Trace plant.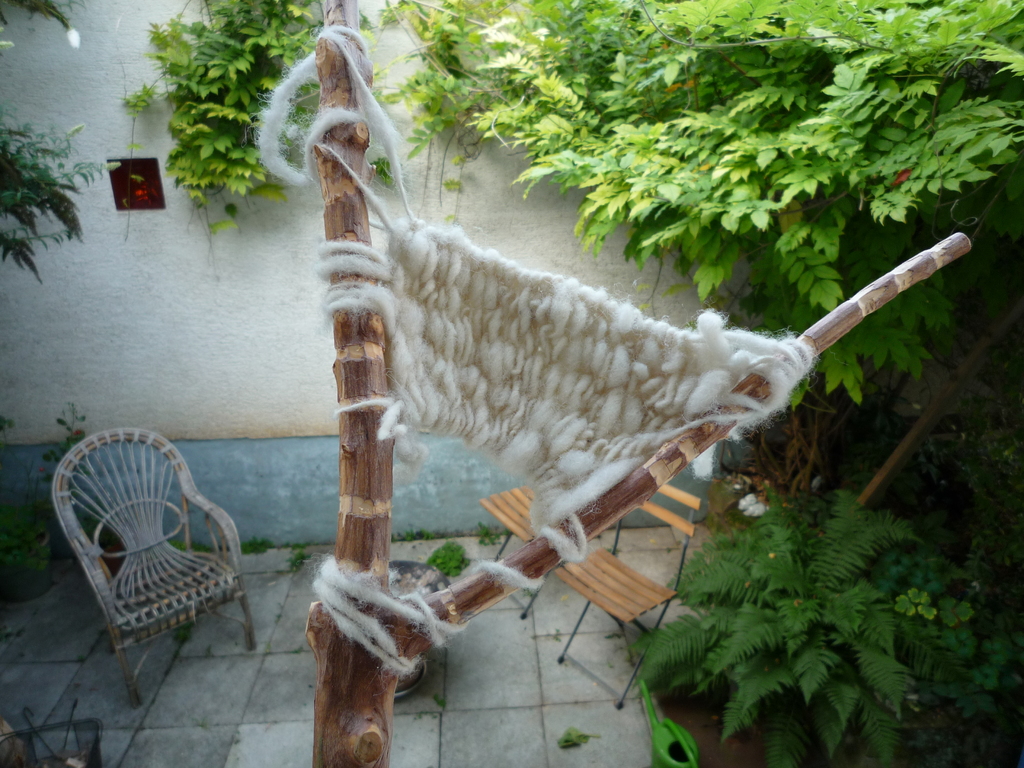
Traced to [554, 723, 590, 757].
